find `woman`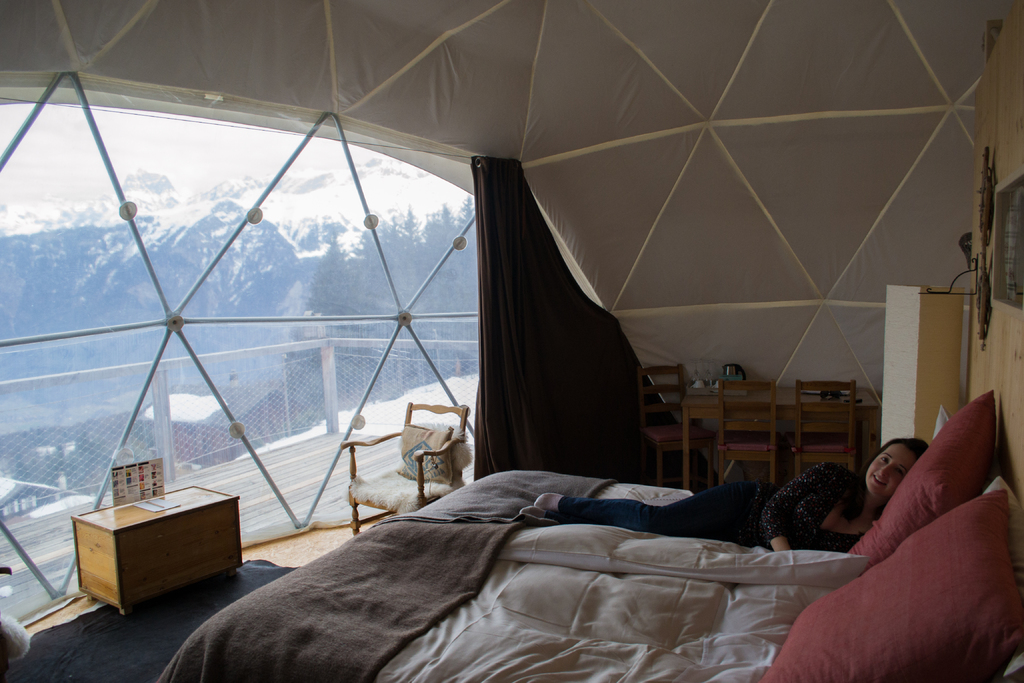
pyautogui.locateOnScreen(521, 434, 922, 551)
